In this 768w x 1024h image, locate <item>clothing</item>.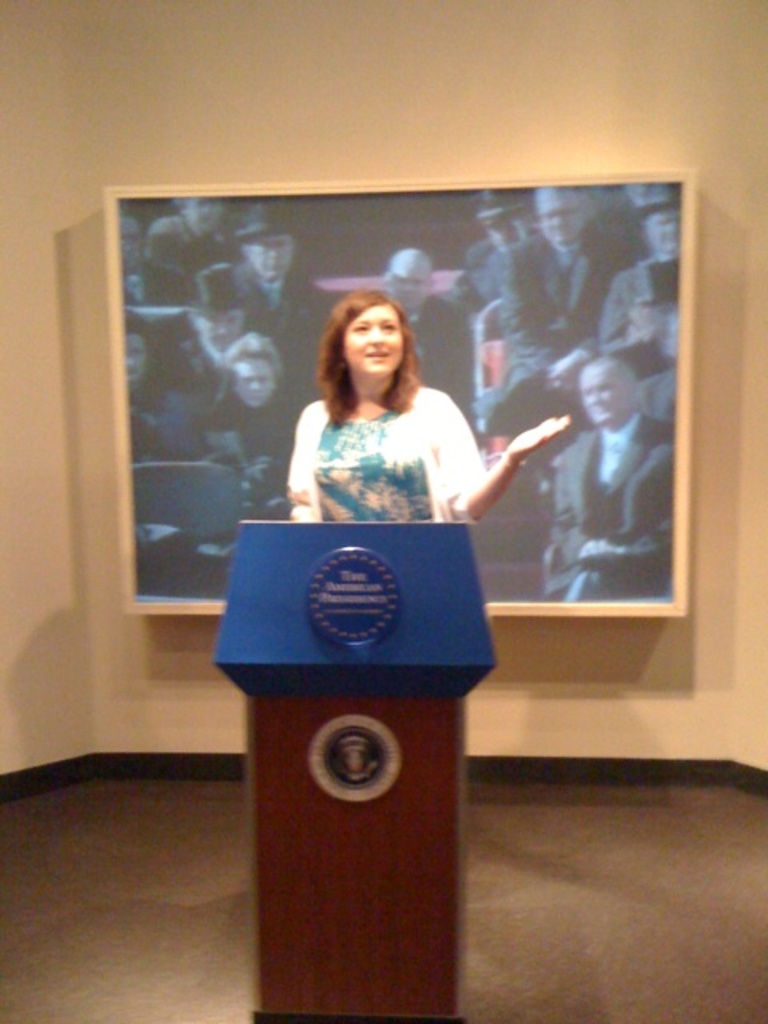
Bounding box: box=[598, 250, 646, 354].
